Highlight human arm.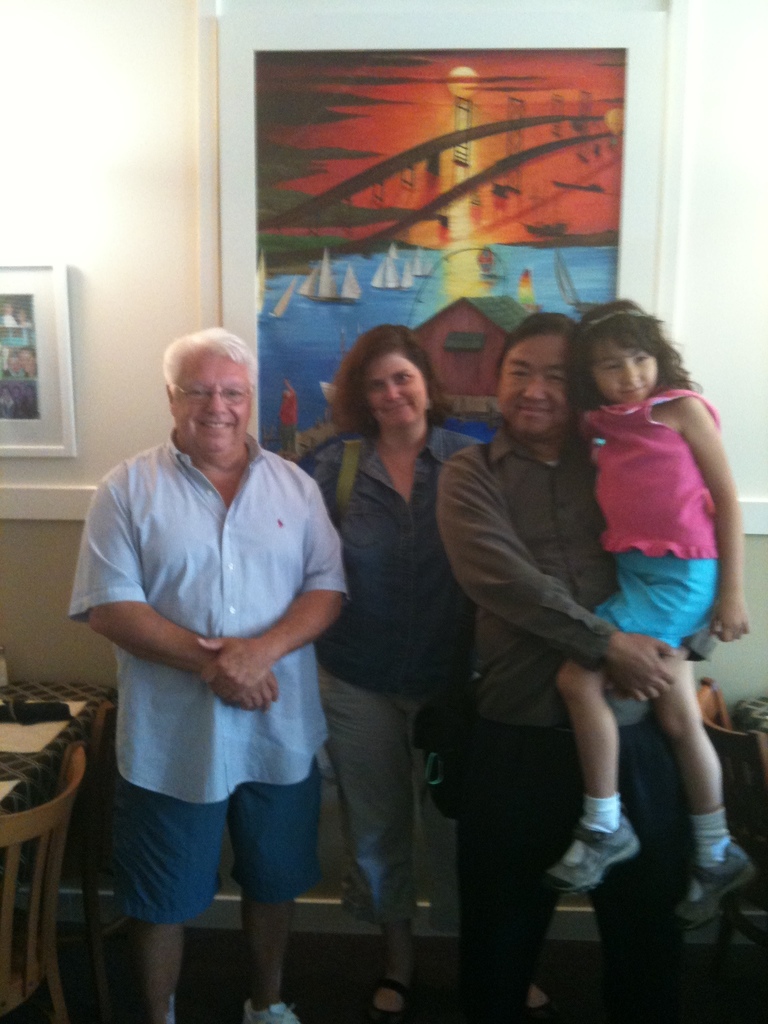
Highlighted region: 70:475:280:708.
